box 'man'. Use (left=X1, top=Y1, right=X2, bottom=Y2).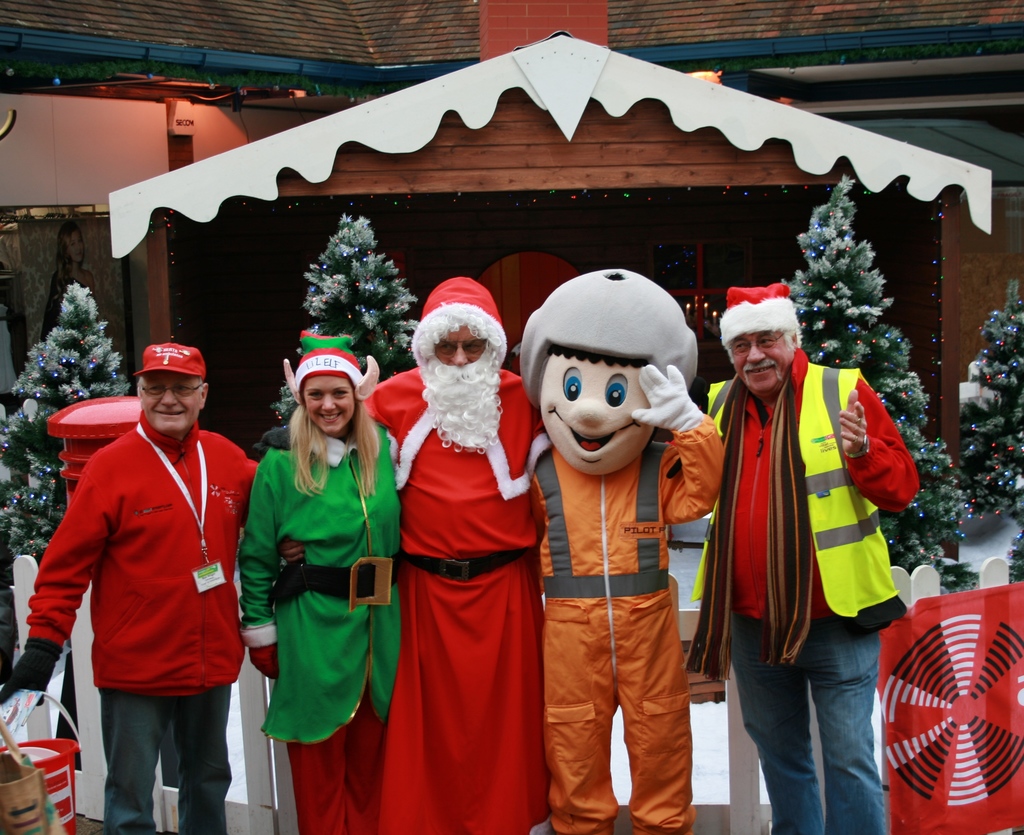
(left=713, top=284, right=918, bottom=834).
